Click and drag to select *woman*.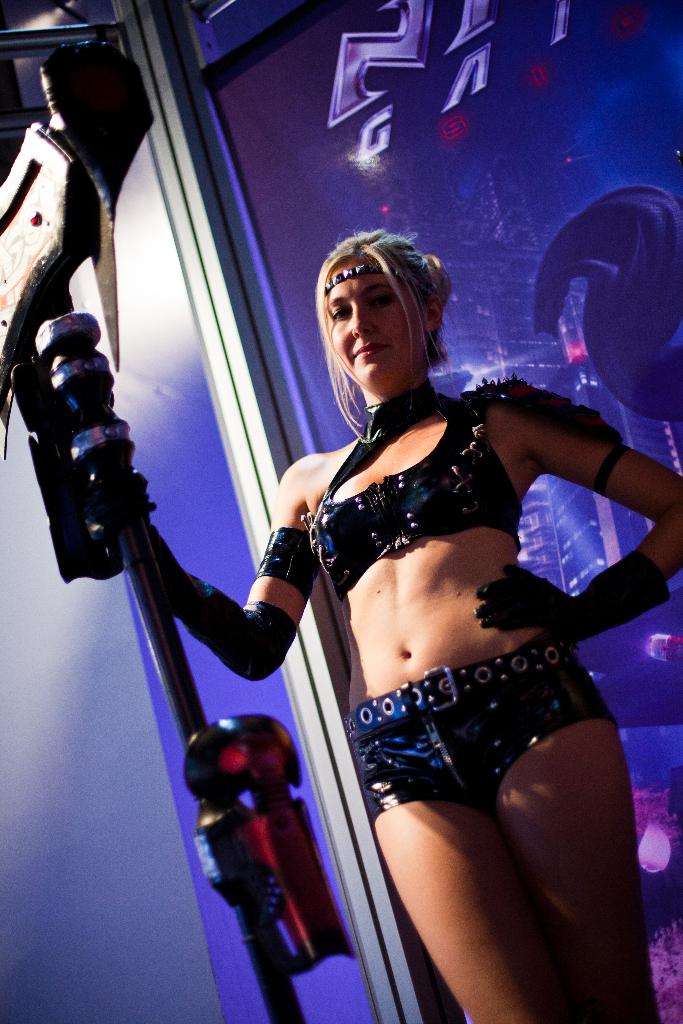
Selection: box(138, 164, 627, 1004).
